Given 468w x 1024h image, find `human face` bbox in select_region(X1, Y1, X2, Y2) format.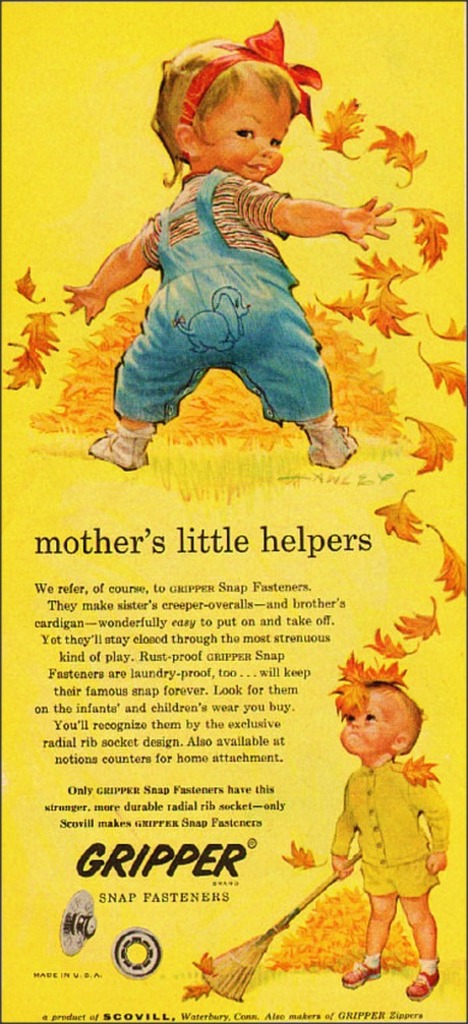
select_region(341, 684, 403, 761).
